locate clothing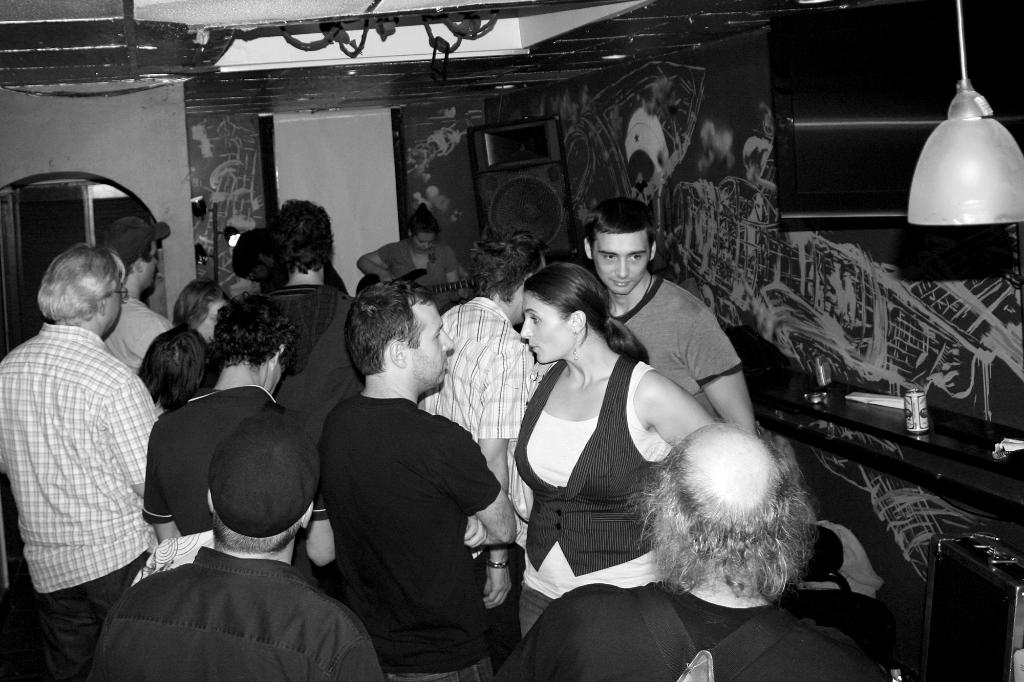
<region>414, 294, 540, 596</region>
